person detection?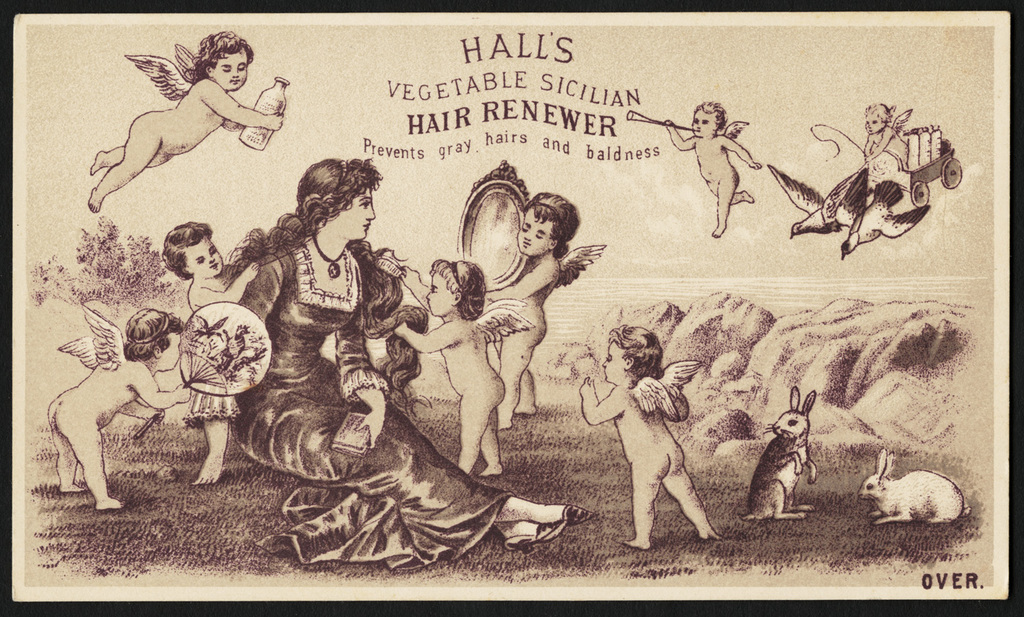
BBox(48, 304, 184, 507)
